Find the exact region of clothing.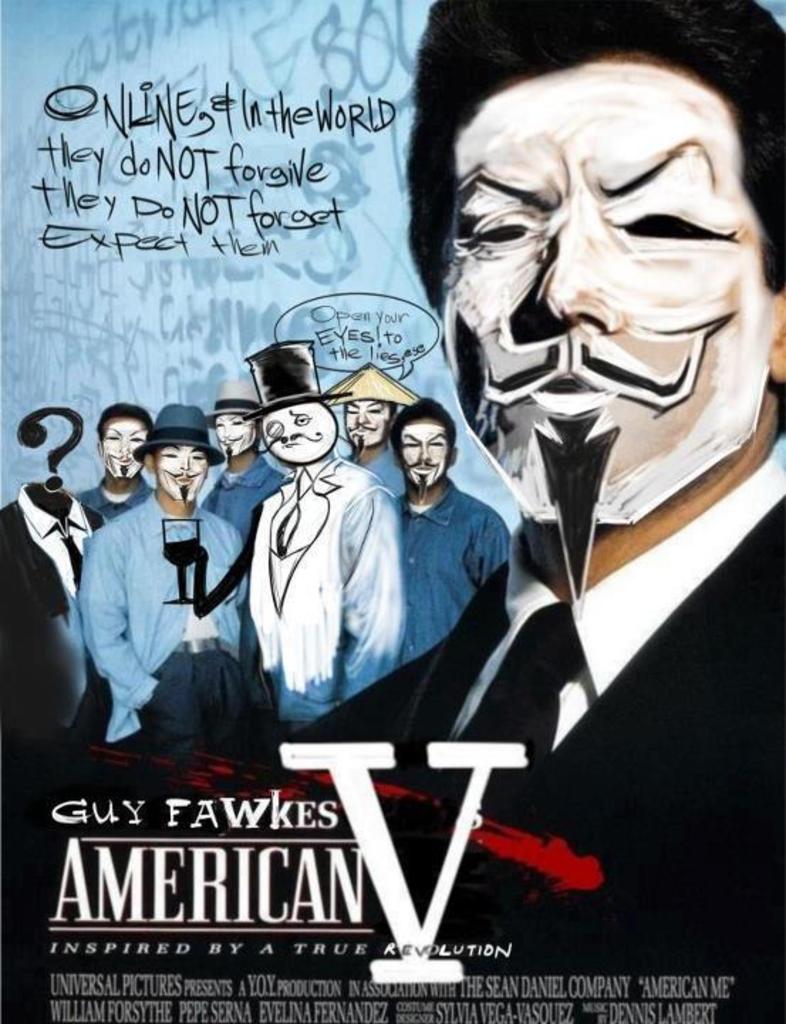
Exact region: locate(195, 465, 300, 555).
